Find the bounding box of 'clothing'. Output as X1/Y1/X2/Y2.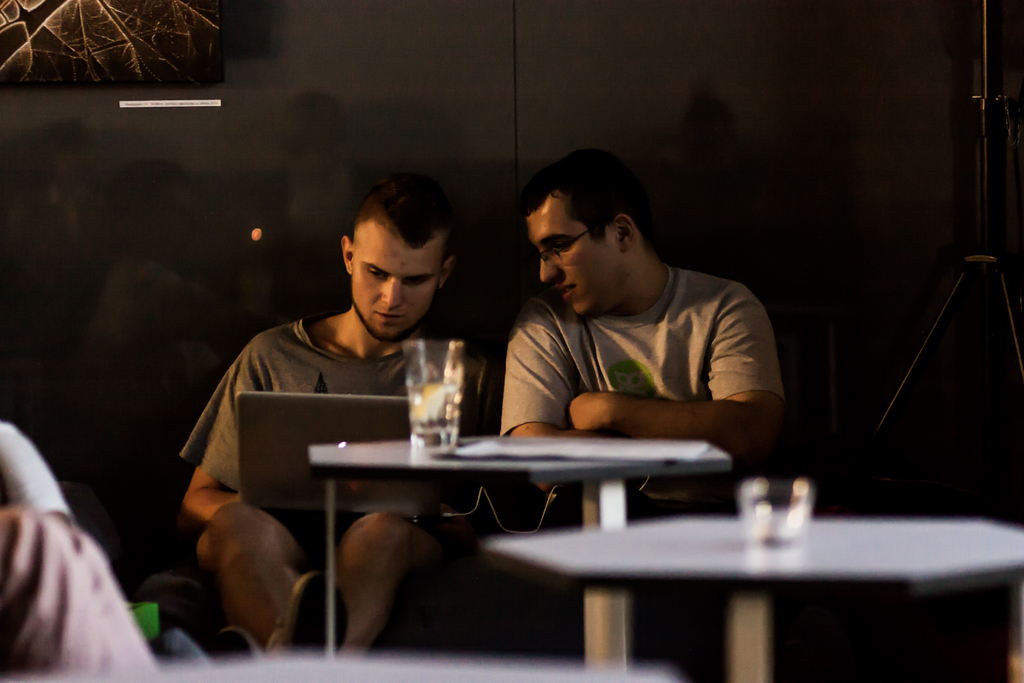
471/270/781/456.
